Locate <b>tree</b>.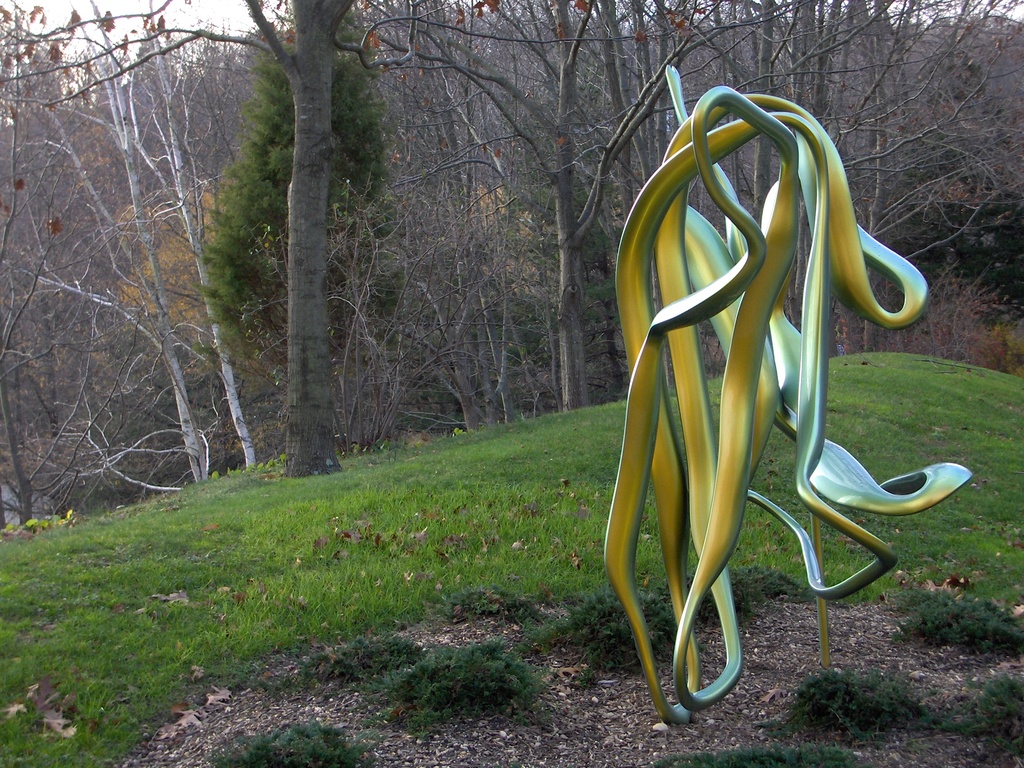
Bounding box: 900 574 1017 657.
